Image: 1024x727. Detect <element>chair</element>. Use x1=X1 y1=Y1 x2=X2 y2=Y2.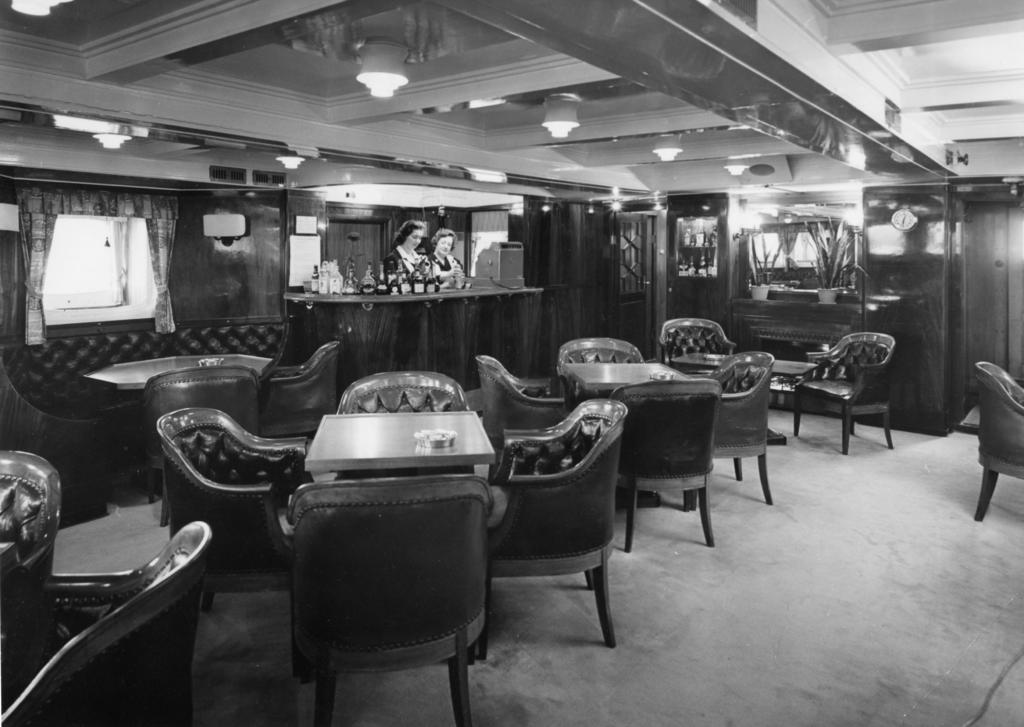
x1=289 y1=480 x2=493 y2=726.
